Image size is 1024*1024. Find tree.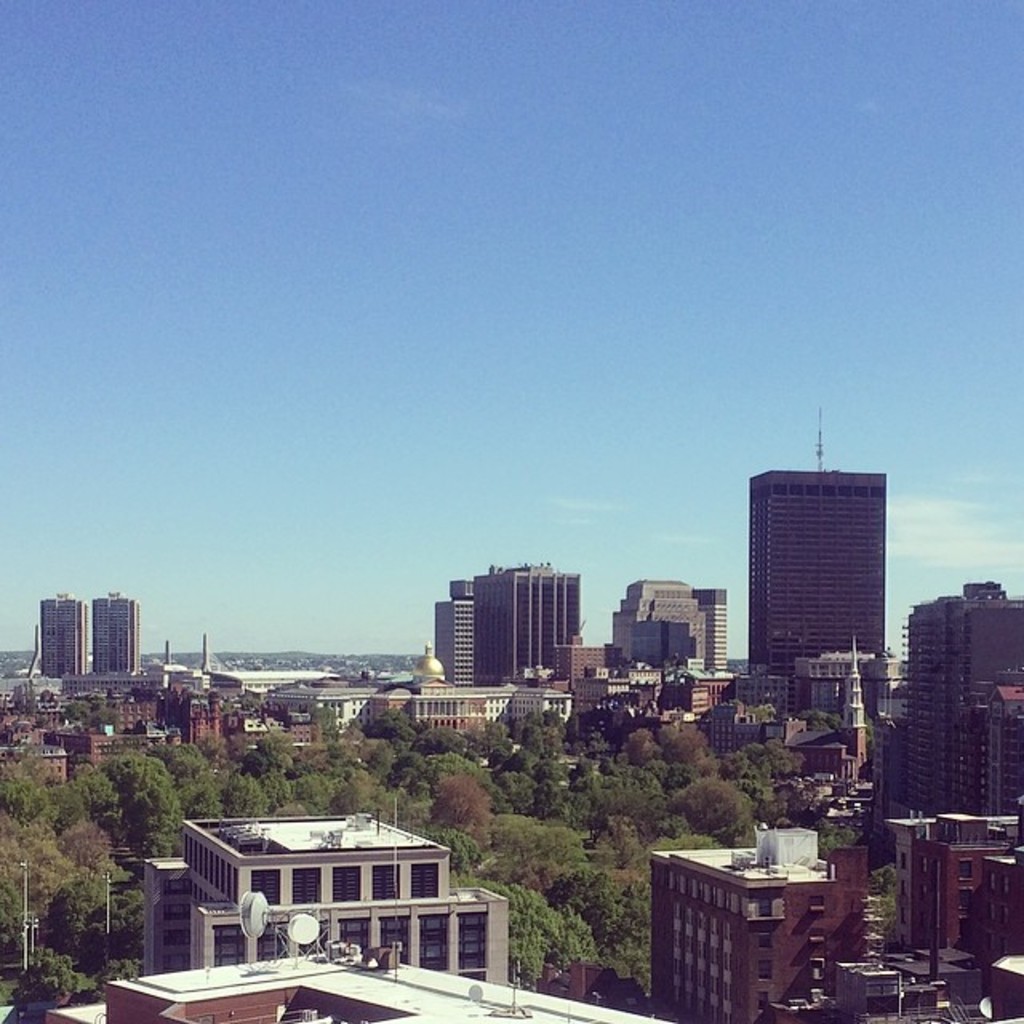
region(424, 771, 499, 858).
